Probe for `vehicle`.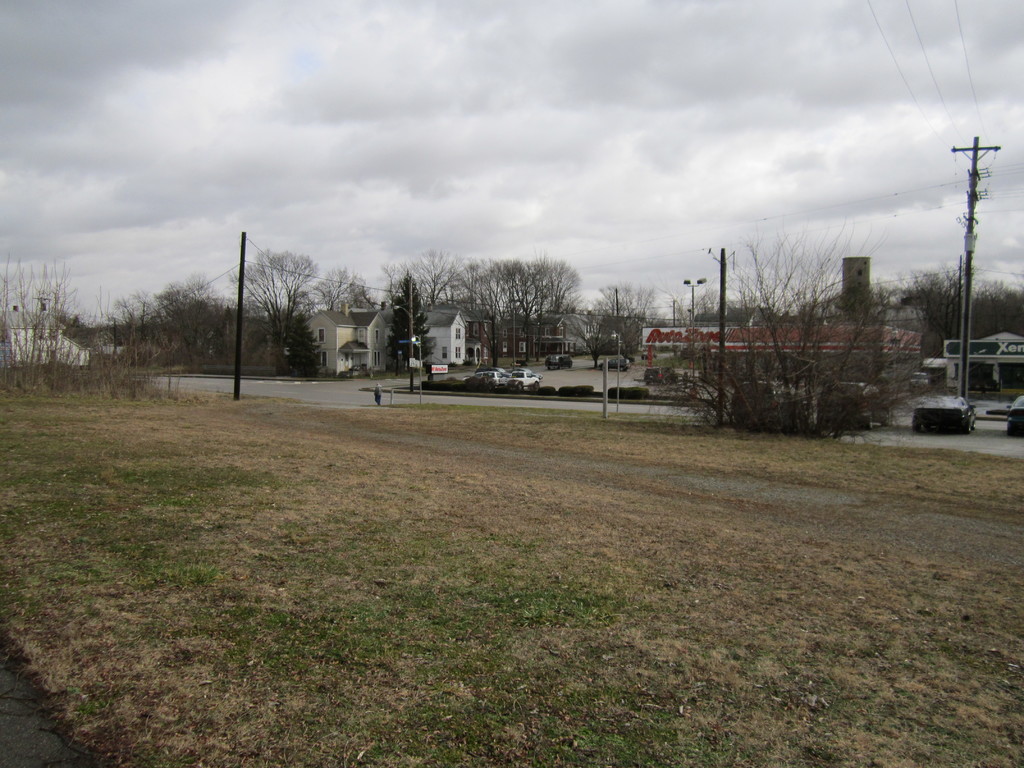
Probe result: [left=1005, top=394, right=1023, bottom=434].
